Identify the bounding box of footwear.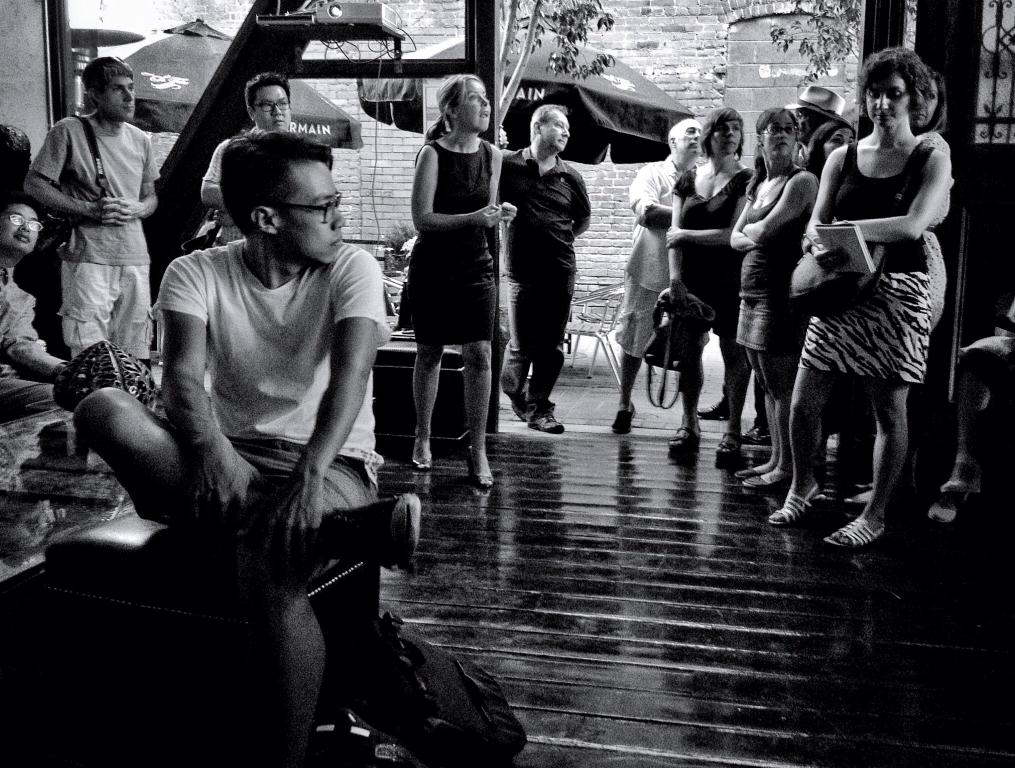
pyautogui.locateOnScreen(938, 456, 984, 494).
